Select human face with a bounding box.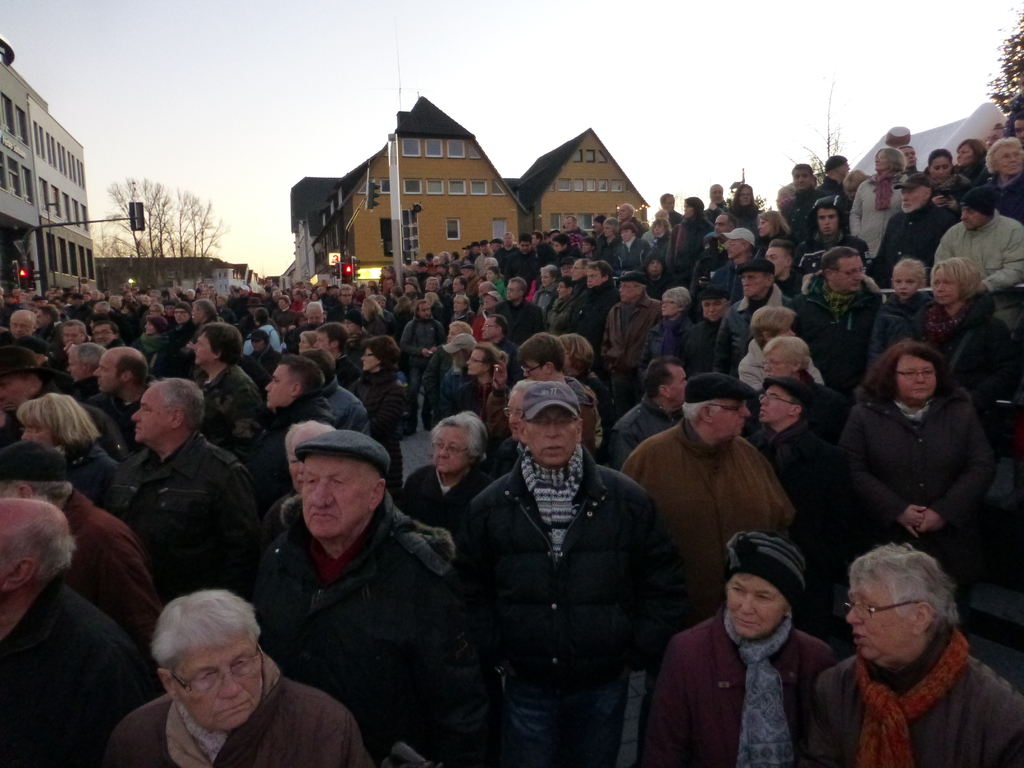
crop(144, 321, 155, 335).
